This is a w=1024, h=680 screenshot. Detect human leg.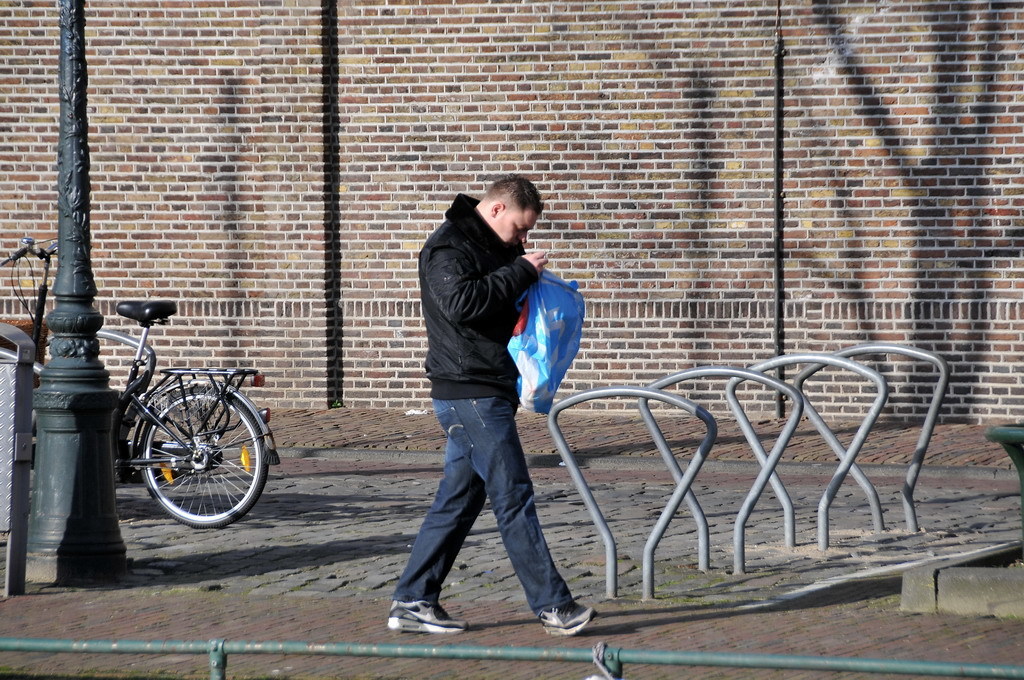
(x1=385, y1=437, x2=485, y2=635).
